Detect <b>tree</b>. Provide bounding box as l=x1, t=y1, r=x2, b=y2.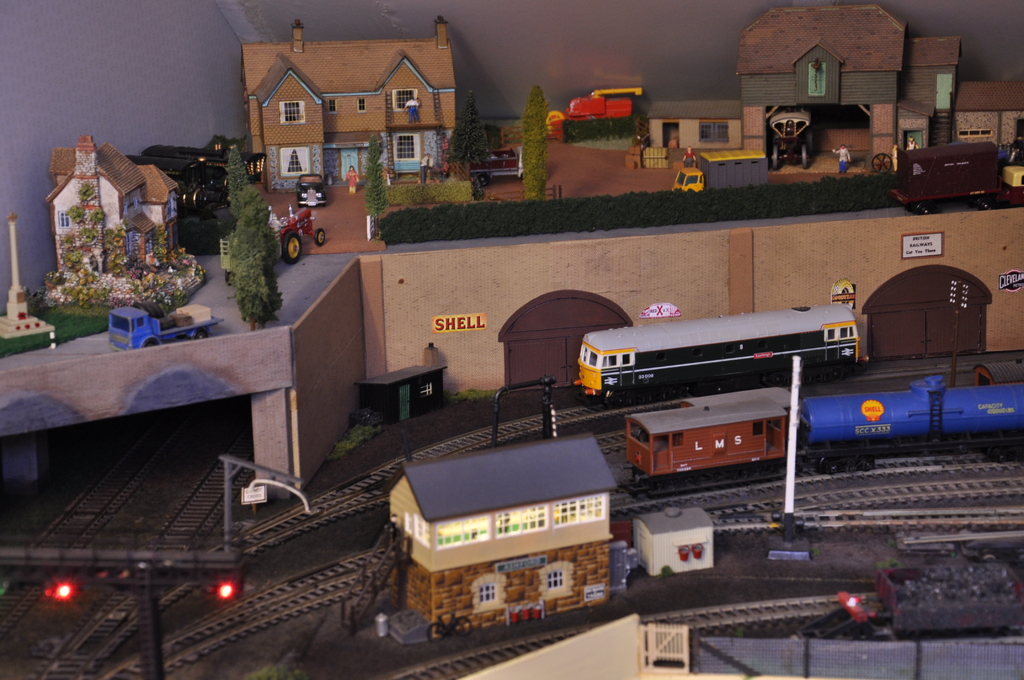
l=256, t=224, r=281, b=329.
